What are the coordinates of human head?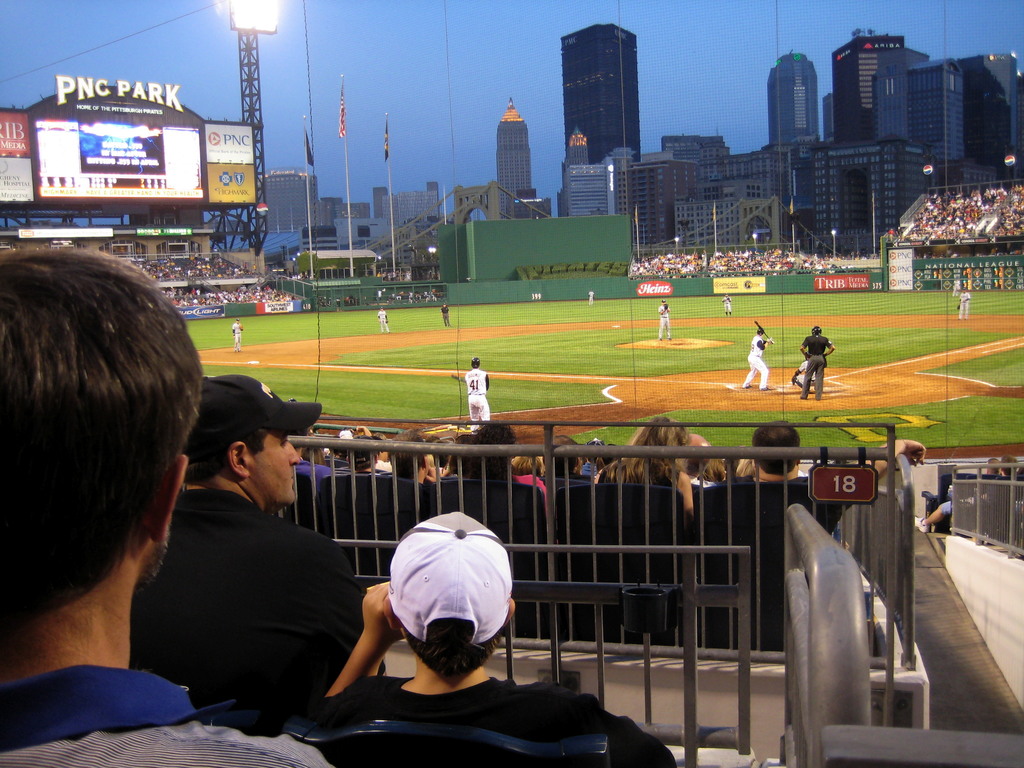
[664,299,666,306].
